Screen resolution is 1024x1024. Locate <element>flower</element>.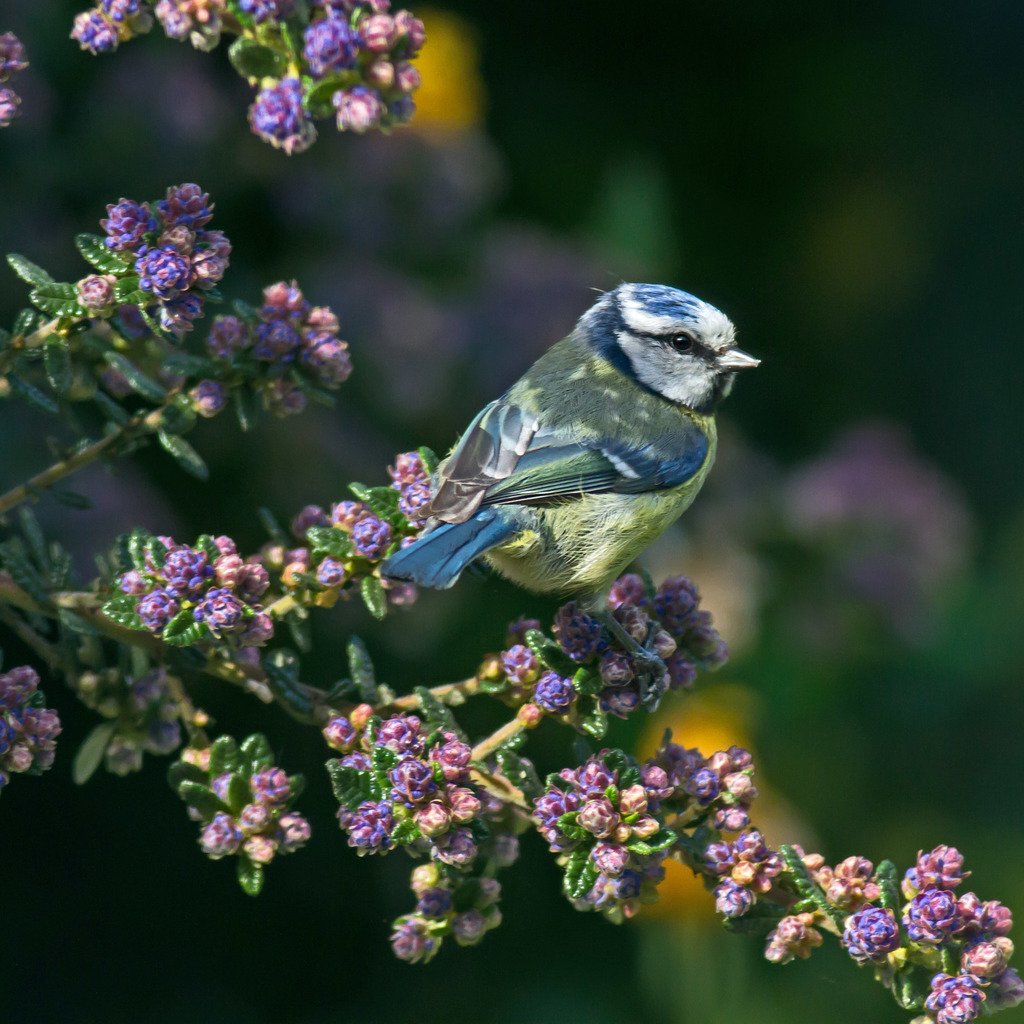
bbox=(0, 92, 26, 131).
